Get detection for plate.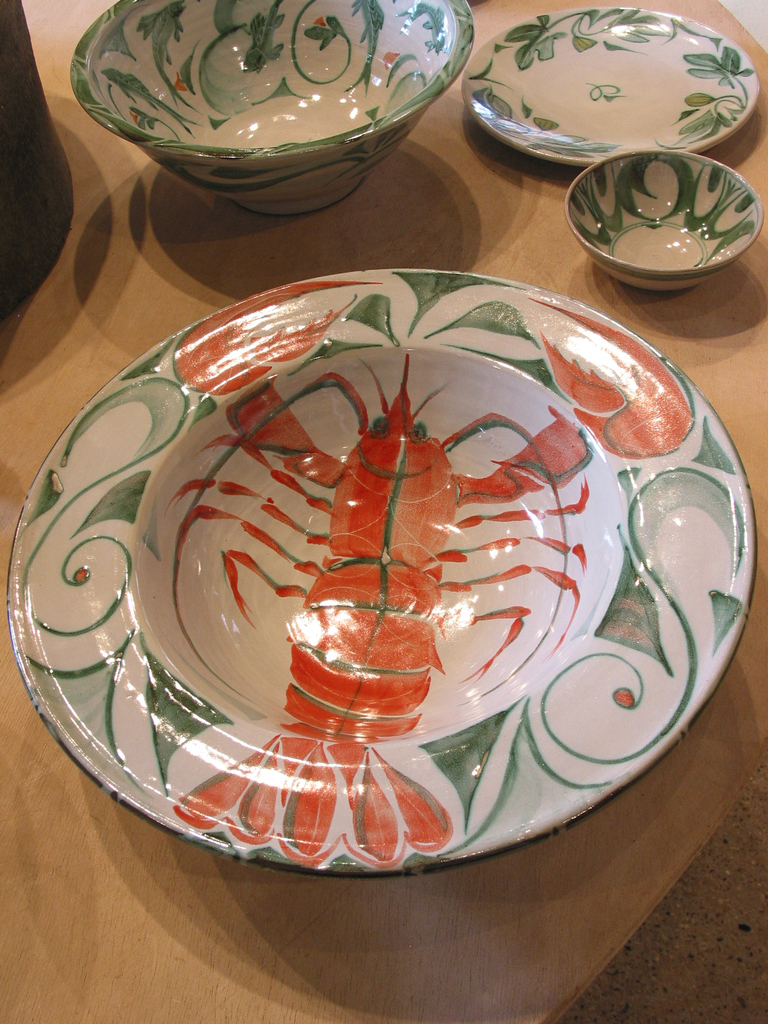
Detection: 7,272,759,879.
